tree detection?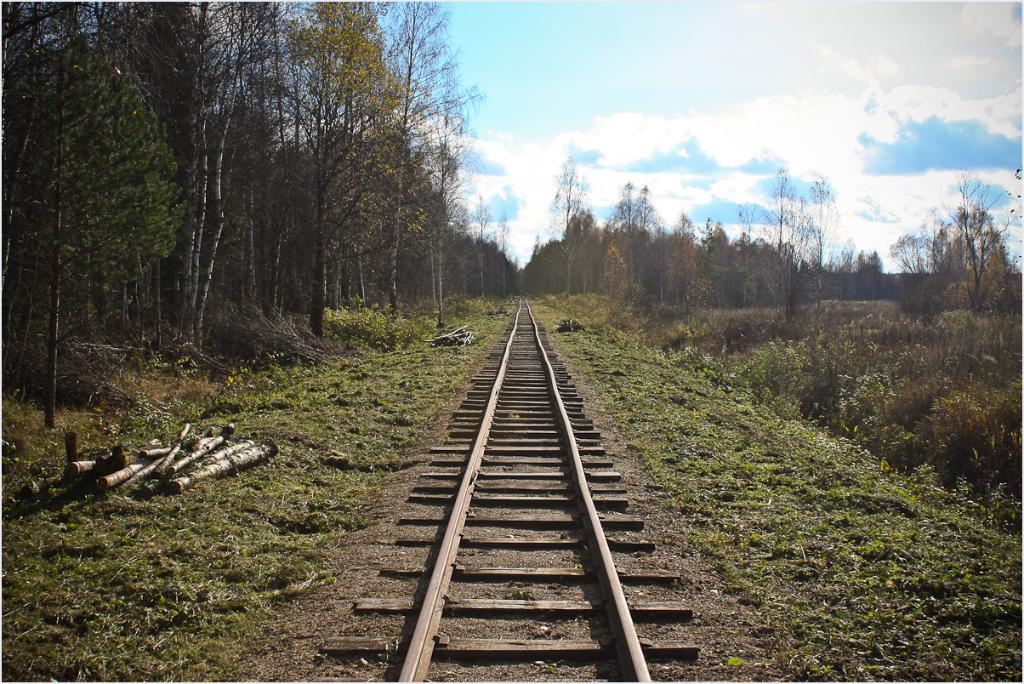
bbox(912, 162, 1014, 331)
